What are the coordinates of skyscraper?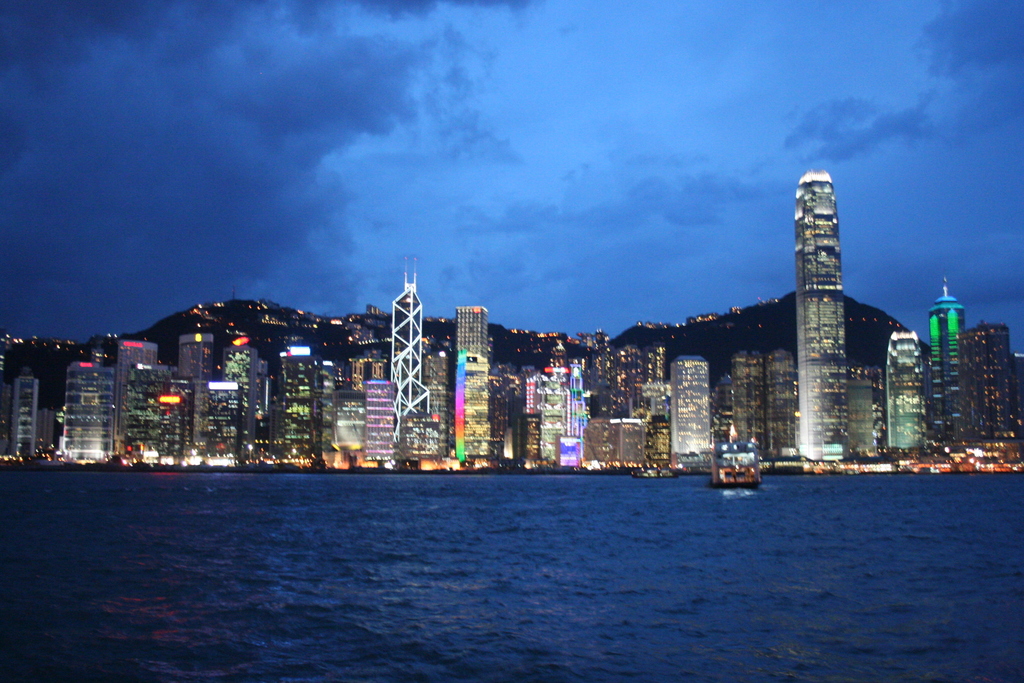
363/380/396/470.
